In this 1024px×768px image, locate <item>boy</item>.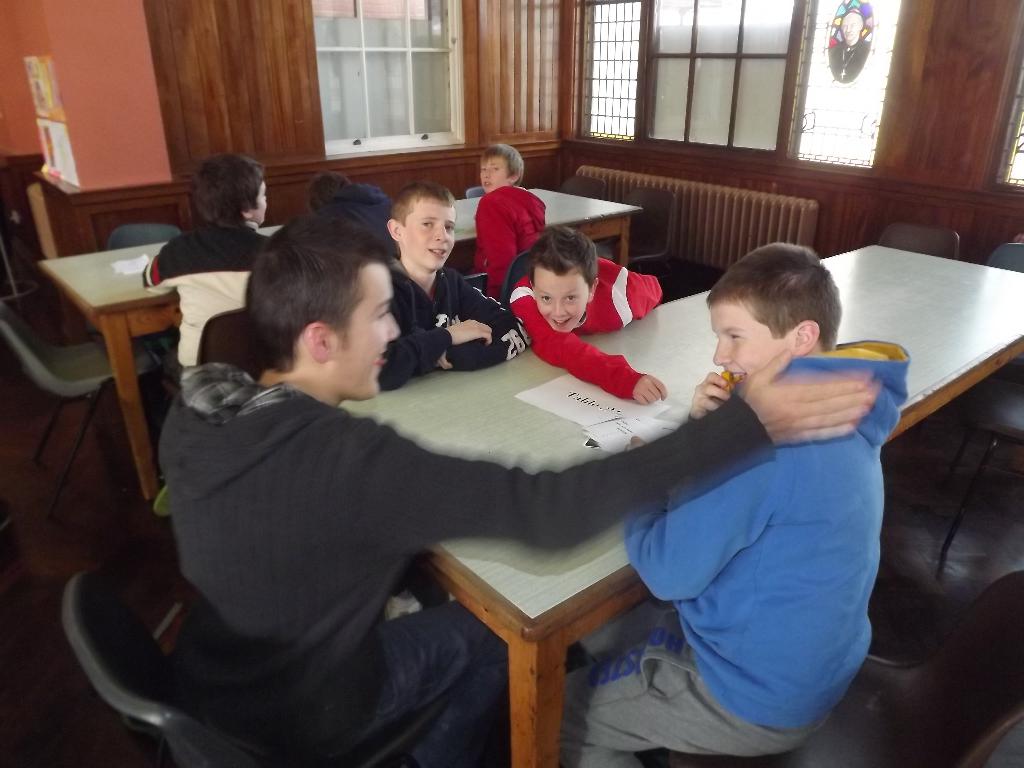
Bounding box: locate(145, 153, 311, 409).
